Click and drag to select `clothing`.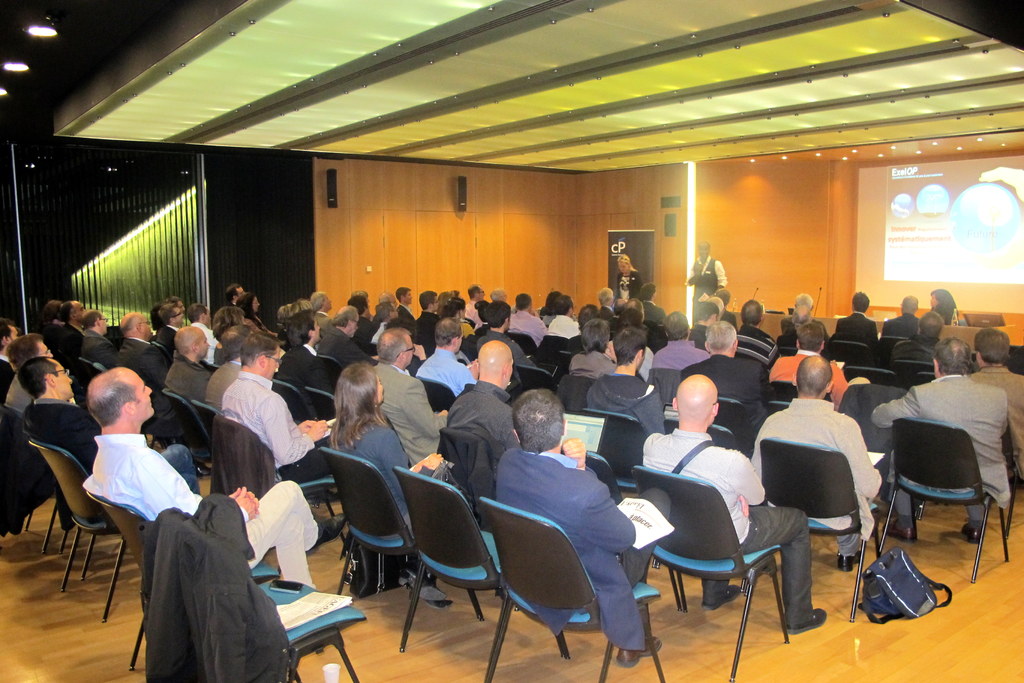
Selection: region(632, 422, 815, 618).
